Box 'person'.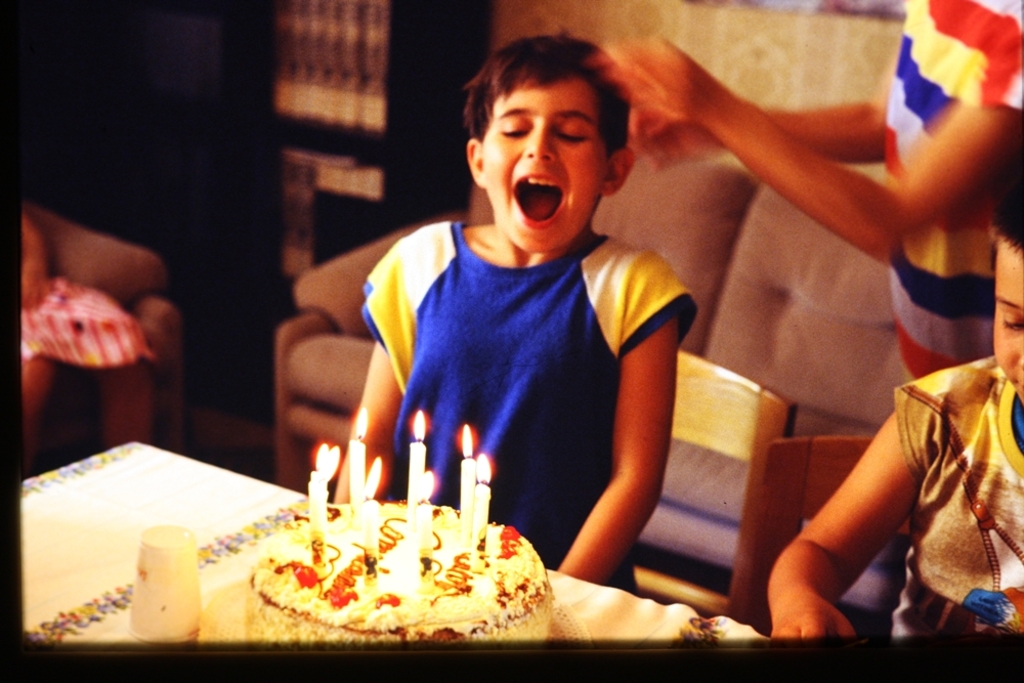
<box>603,0,1023,380</box>.
